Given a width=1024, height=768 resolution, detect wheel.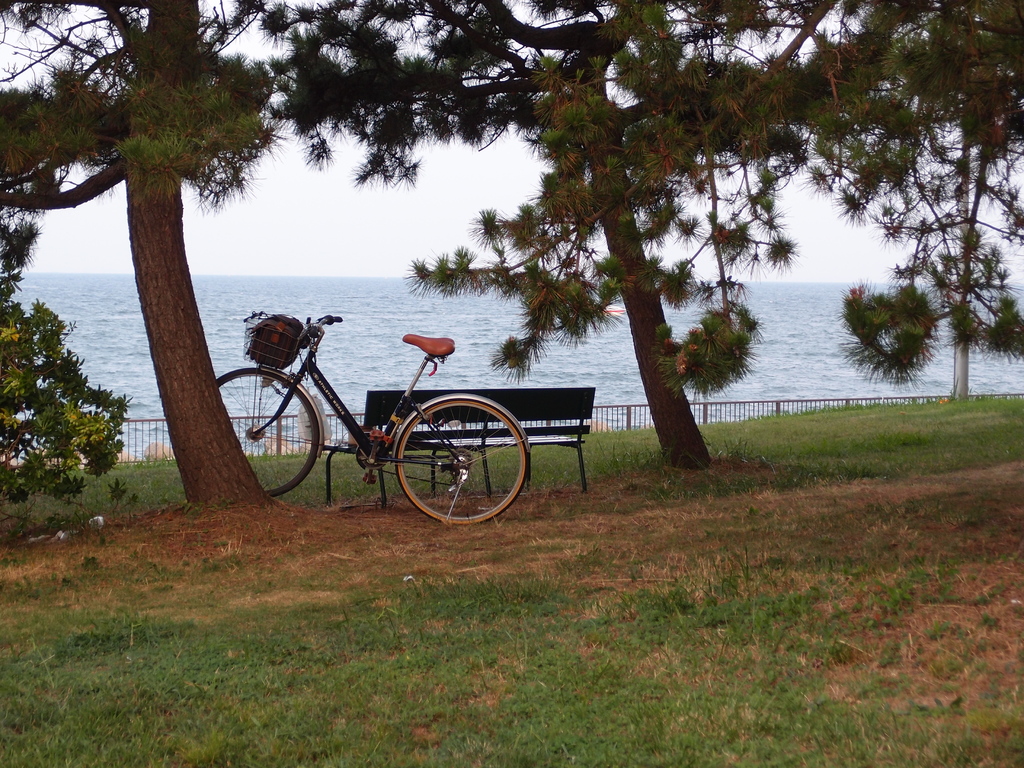
crop(218, 365, 317, 497).
